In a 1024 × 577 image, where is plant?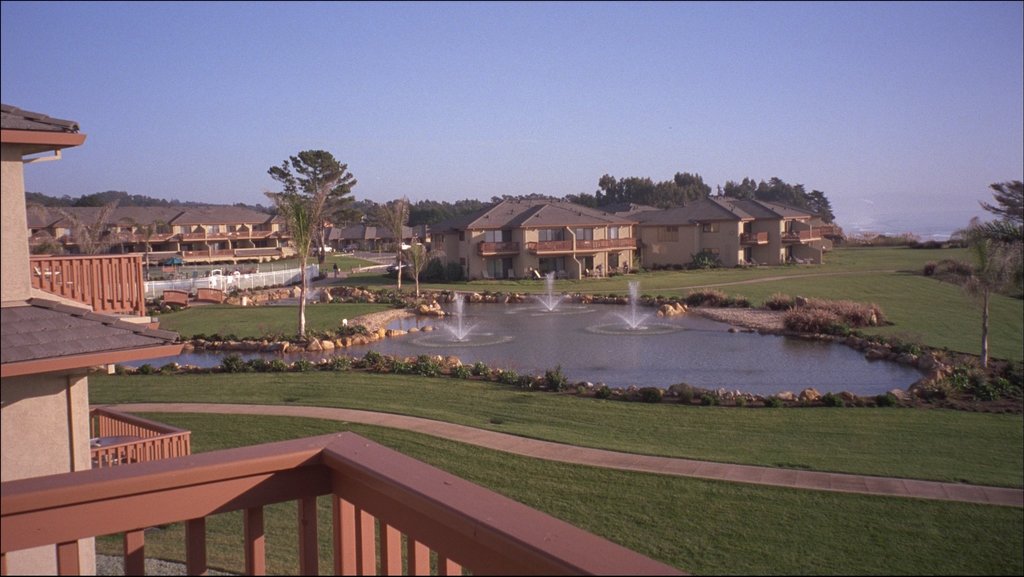
pyautogui.locateOnScreen(666, 377, 716, 404).
